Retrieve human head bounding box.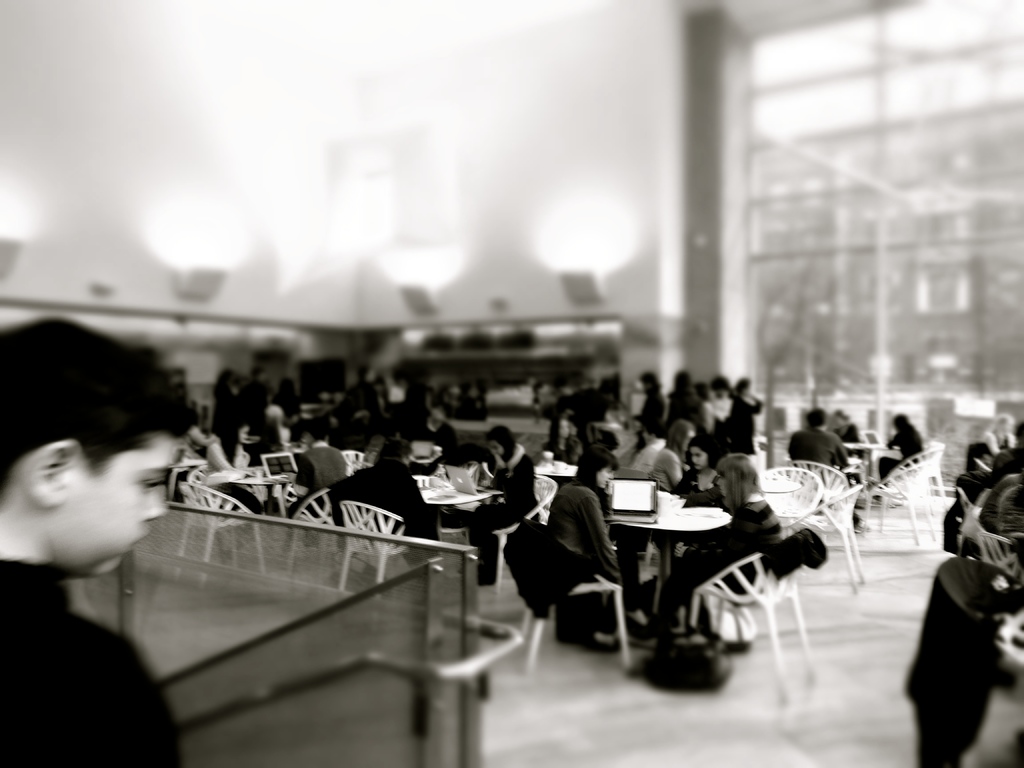
Bounding box: {"left": 977, "top": 472, "right": 1023, "bottom": 543}.
